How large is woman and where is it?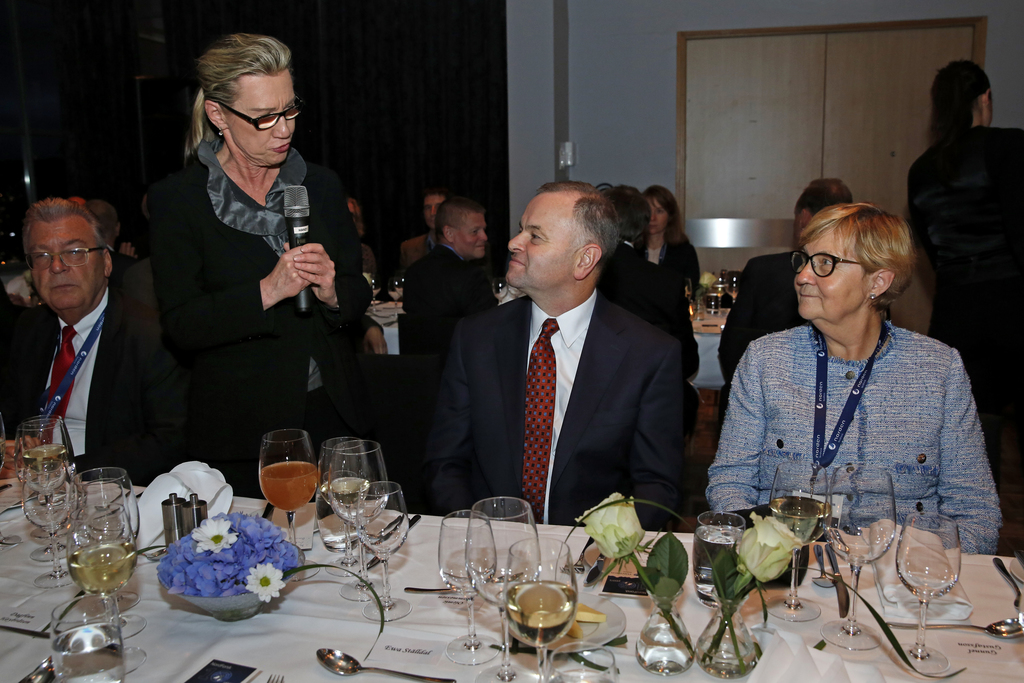
Bounding box: detection(135, 31, 387, 503).
